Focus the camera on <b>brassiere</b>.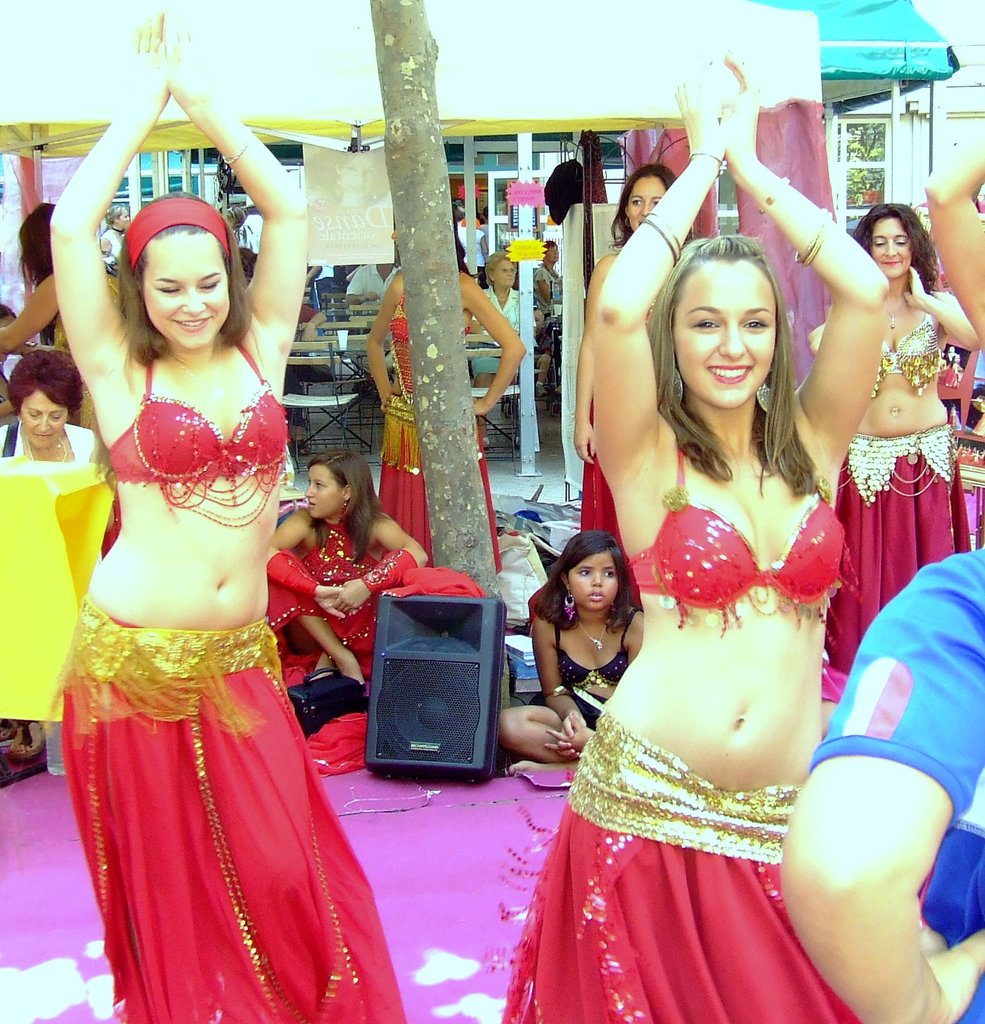
Focus region: box=[105, 344, 289, 531].
